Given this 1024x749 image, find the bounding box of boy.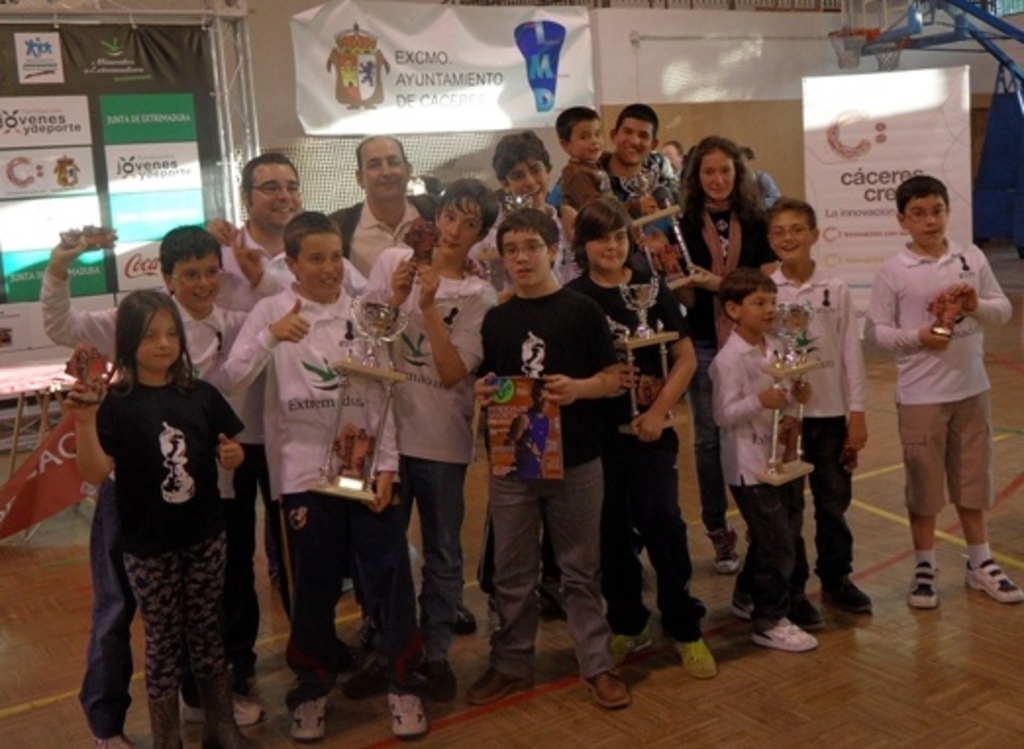
x1=339 y1=176 x2=500 y2=700.
